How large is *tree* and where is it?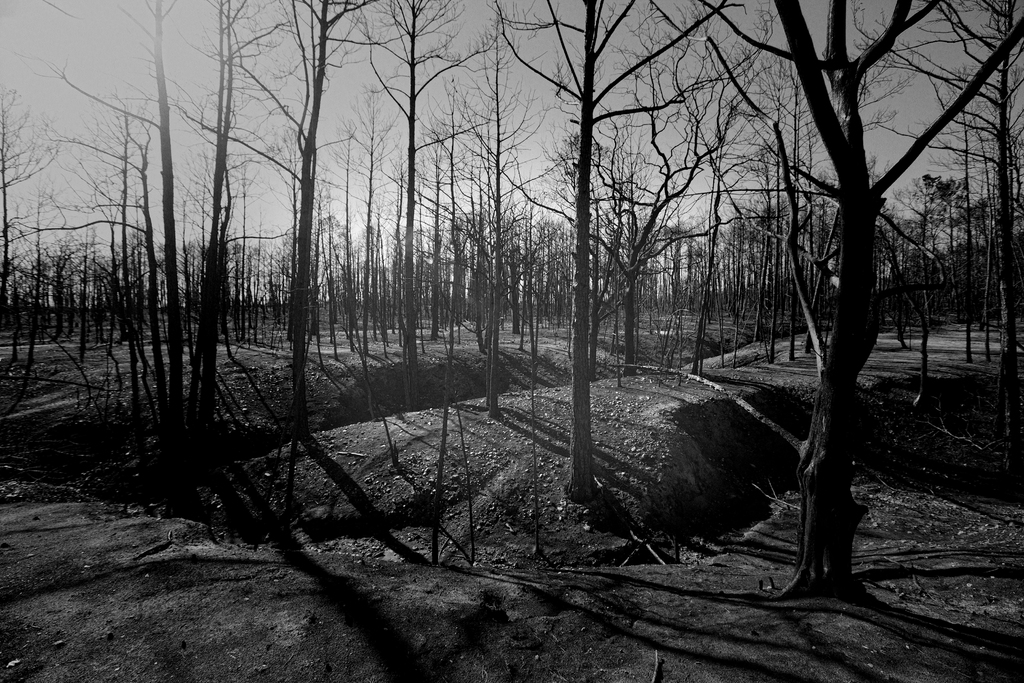
Bounding box: (x1=351, y1=1, x2=497, y2=404).
